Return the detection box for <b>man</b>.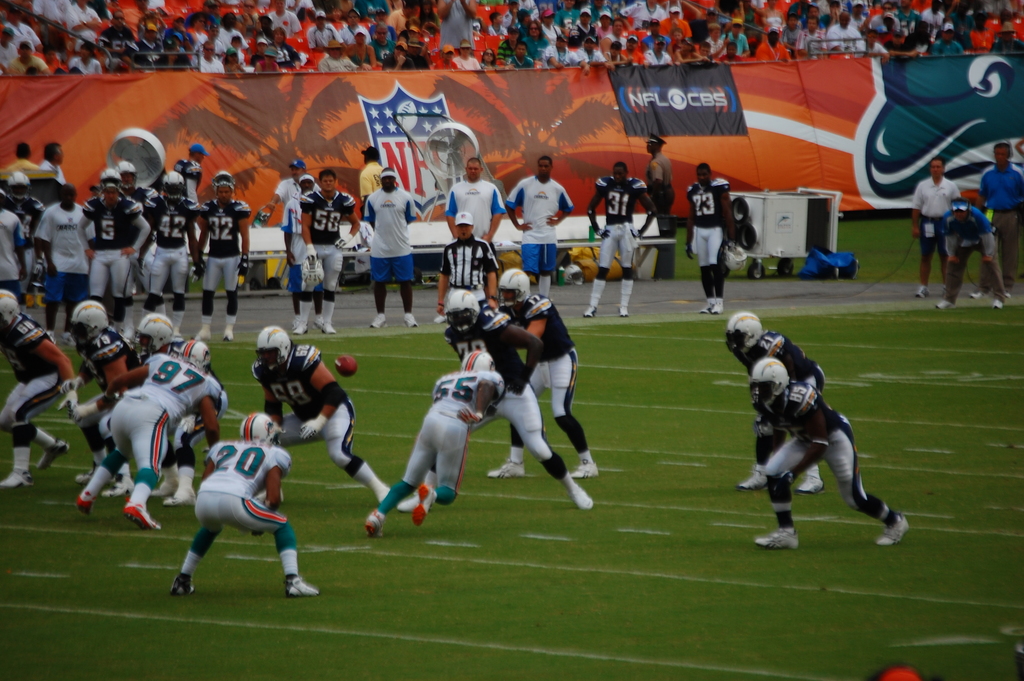
0 288 68 488.
